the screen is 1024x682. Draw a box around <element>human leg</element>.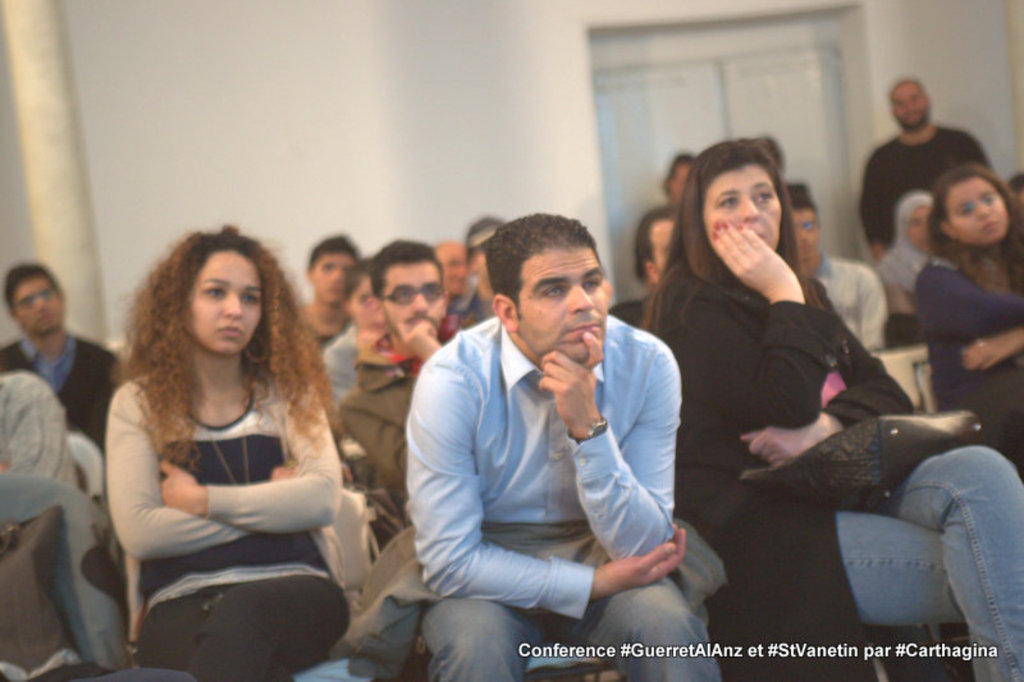
Rect(591, 583, 708, 678).
